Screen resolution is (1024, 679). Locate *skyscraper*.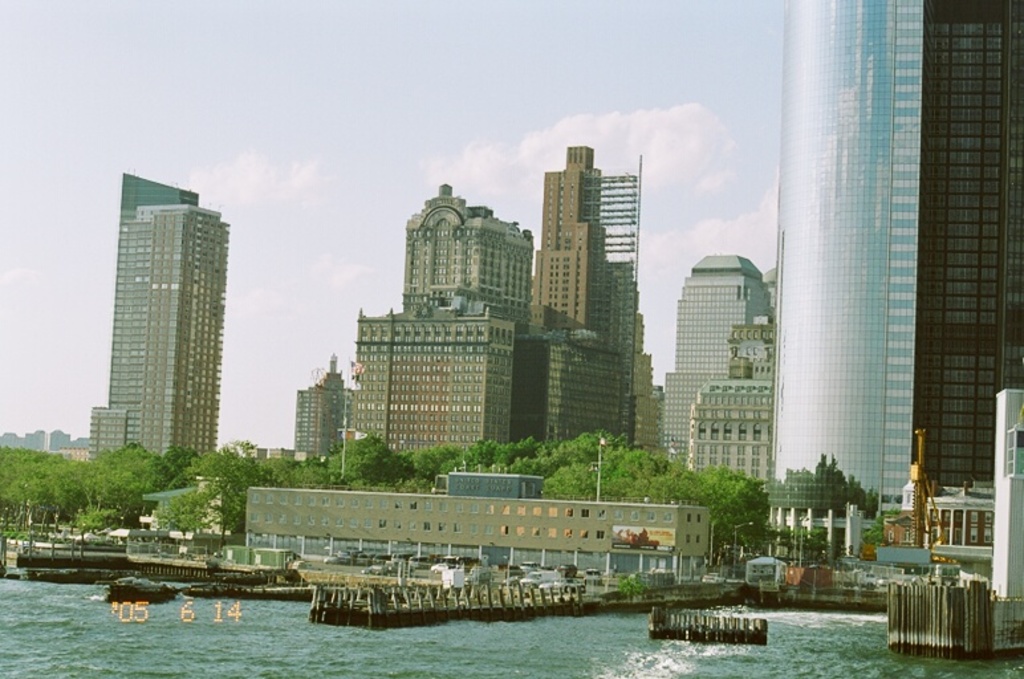
74 164 236 487.
